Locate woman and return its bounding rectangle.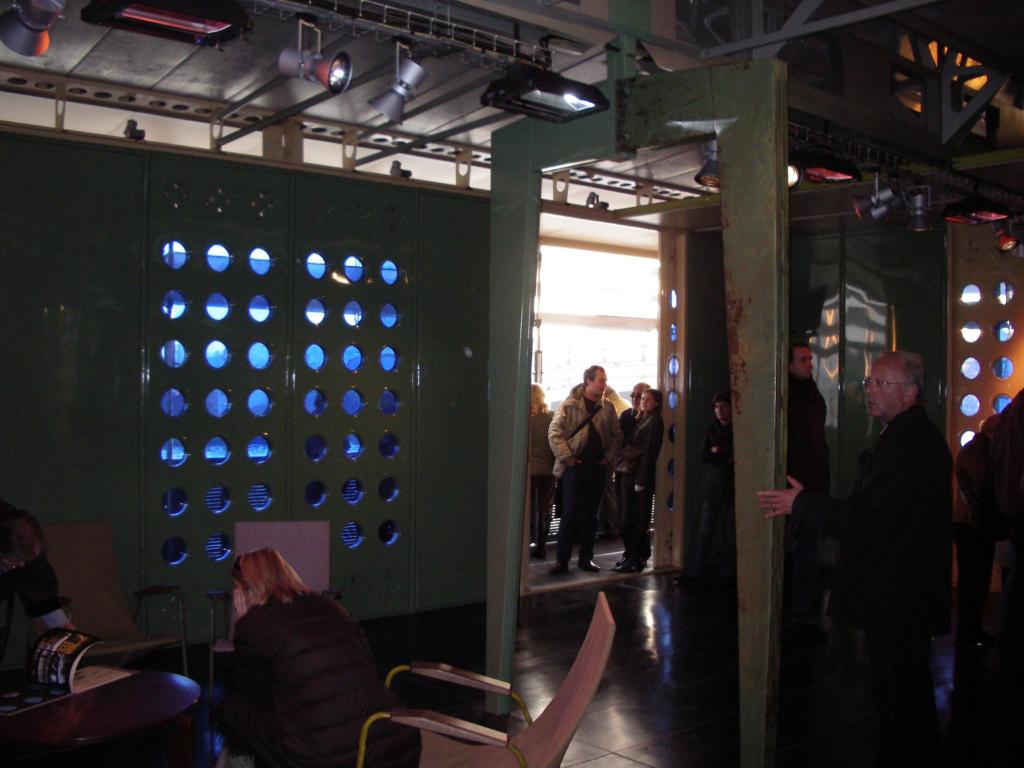
x1=613 y1=387 x2=664 y2=569.
